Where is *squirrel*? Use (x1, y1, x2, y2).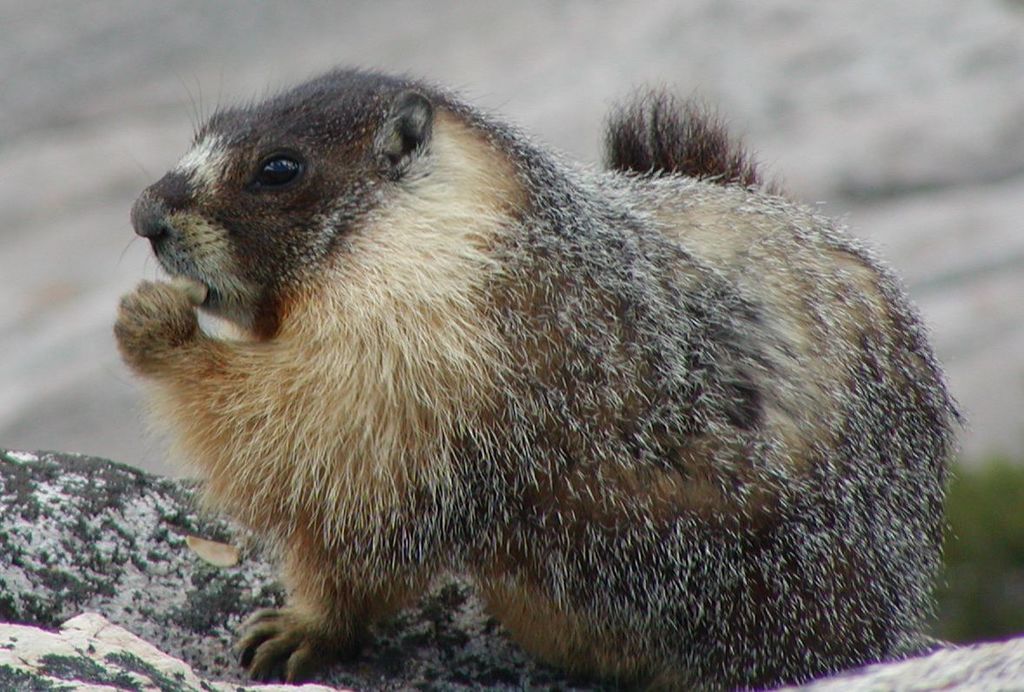
(102, 57, 960, 691).
